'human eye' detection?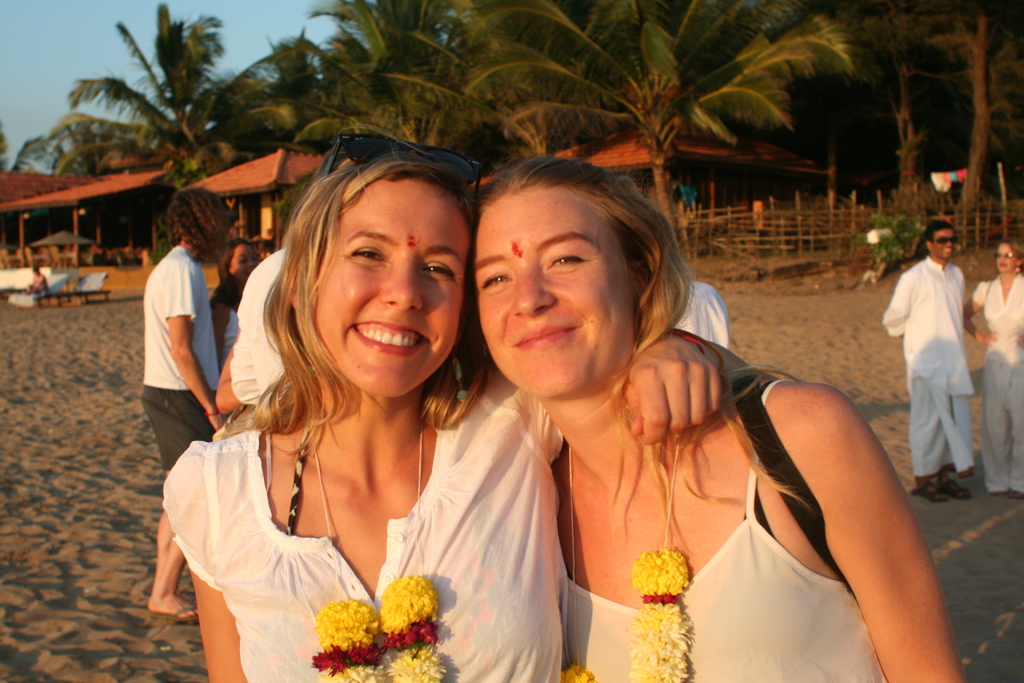
[left=346, top=248, right=388, bottom=263]
